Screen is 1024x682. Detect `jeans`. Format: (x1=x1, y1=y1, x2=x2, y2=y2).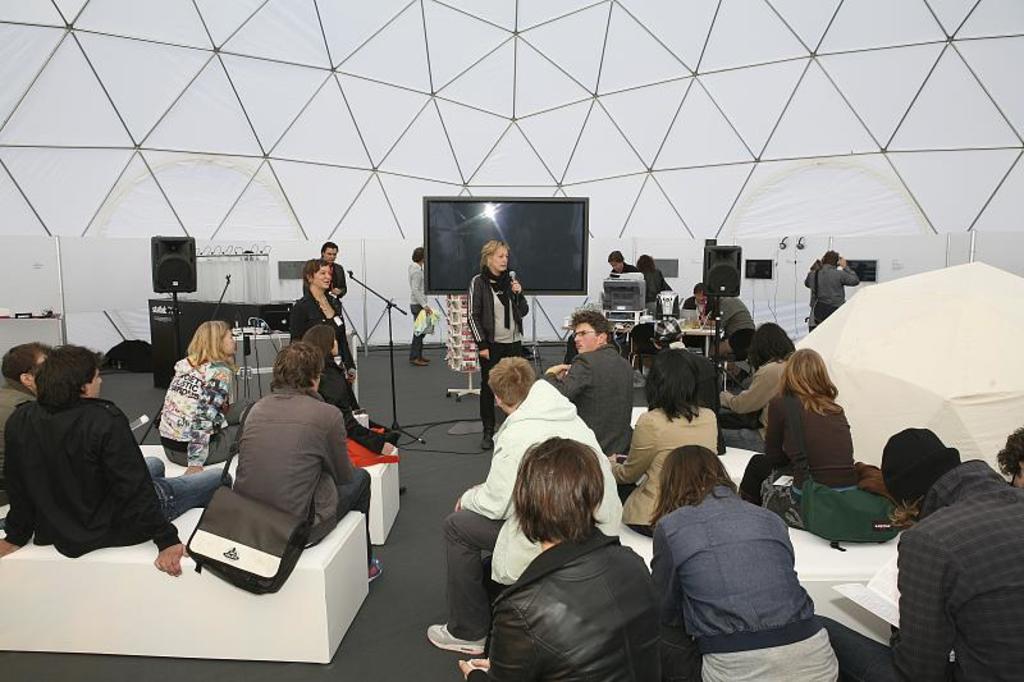
(x1=451, y1=500, x2=502, y2=638).
